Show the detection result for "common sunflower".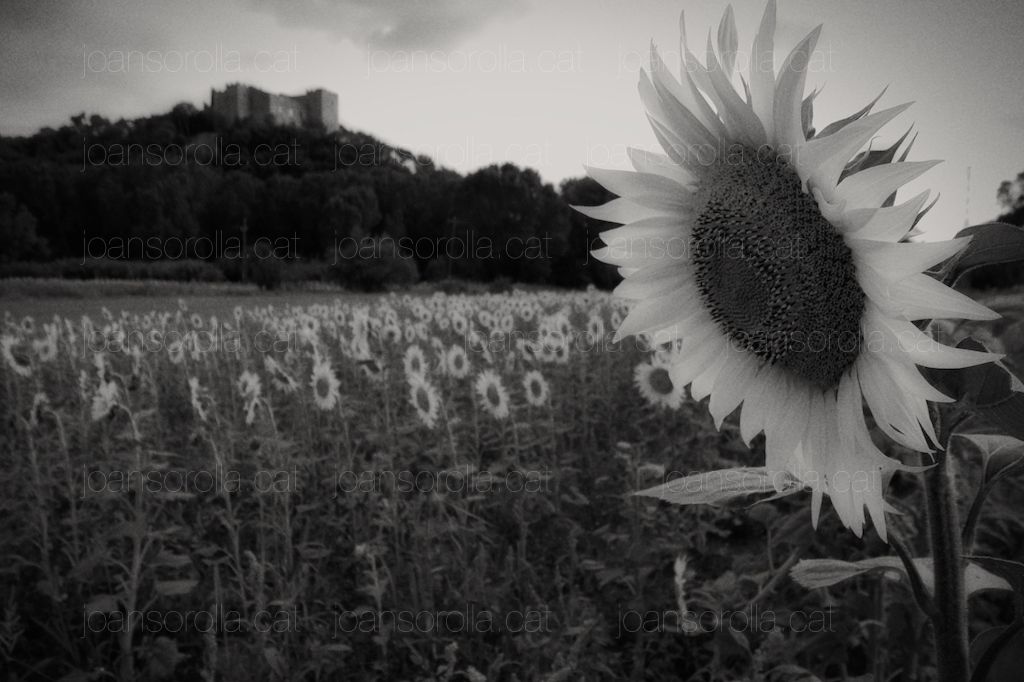
select_region(543, 336, 572, 365).
